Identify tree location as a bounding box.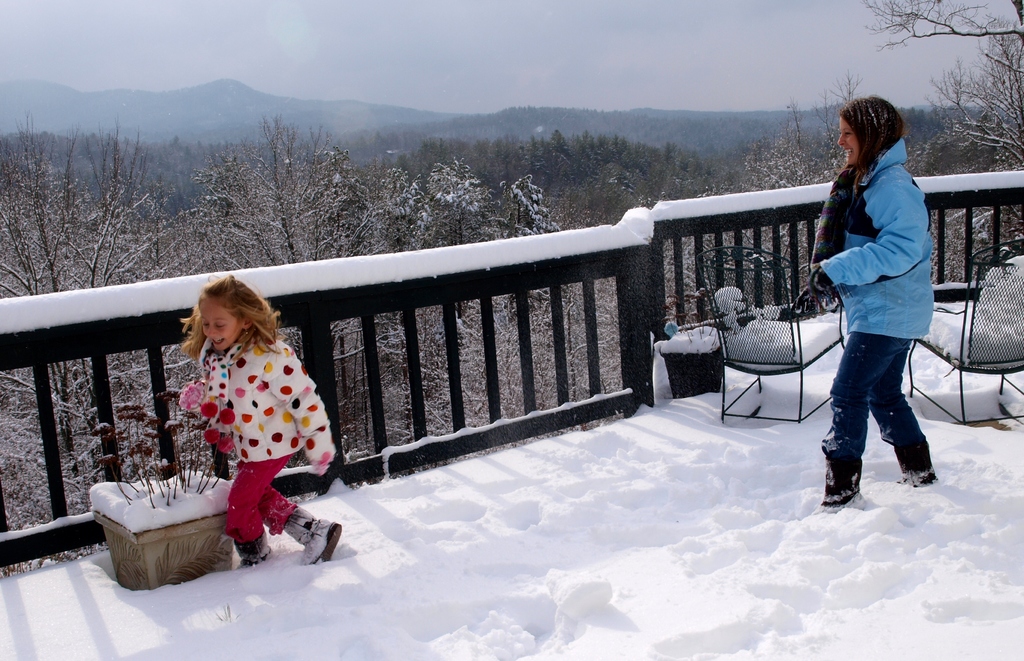
region(868, 0, 1023, 252).
